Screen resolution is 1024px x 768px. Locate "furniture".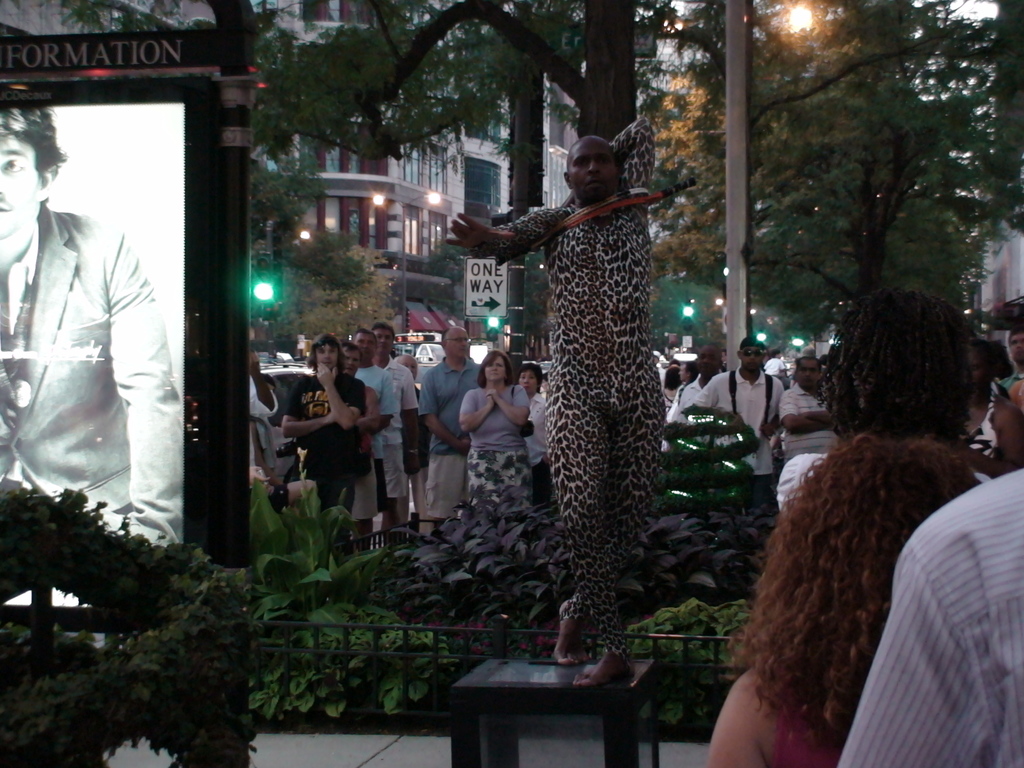
[x1=452, y1=657, x2=658, y2=767].
